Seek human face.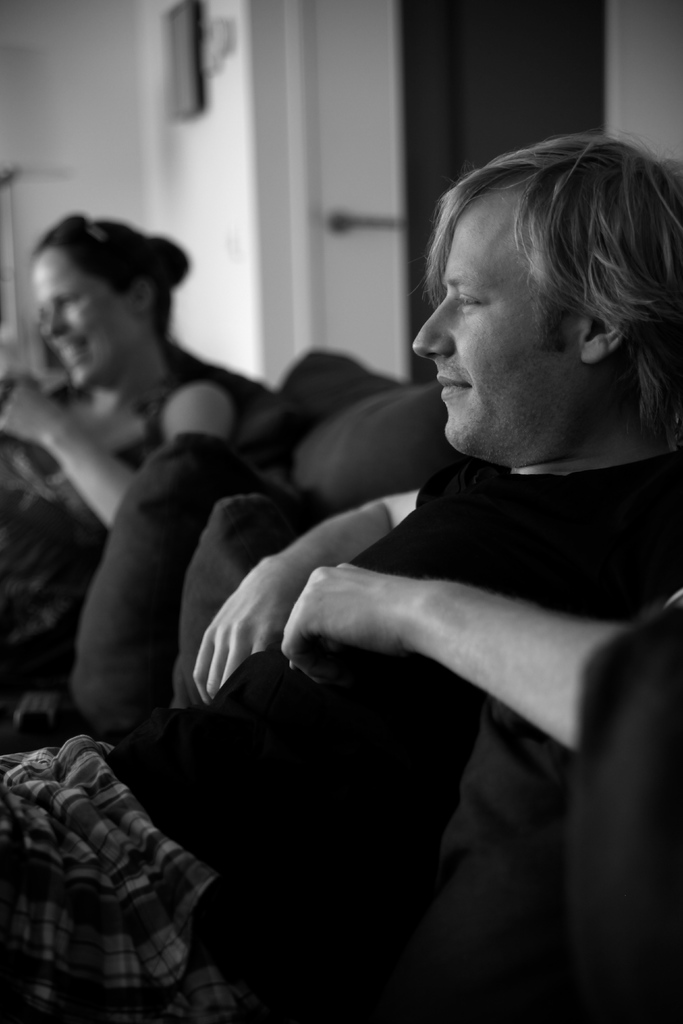
left=22, top=245, right=141, bottom=392.
